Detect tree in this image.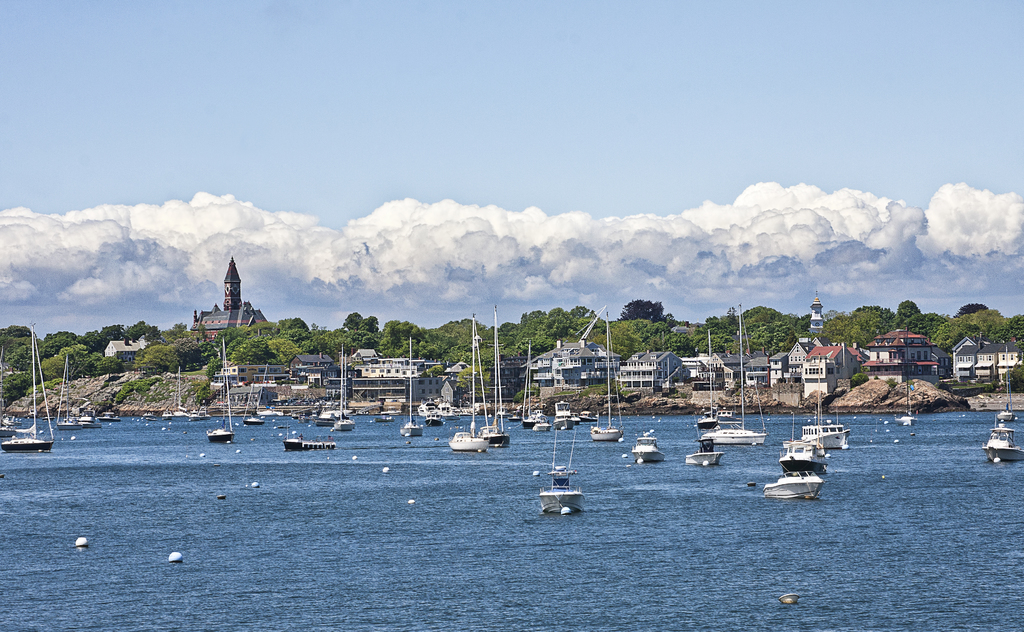
Detection: region(570, 305, 589, 326).
